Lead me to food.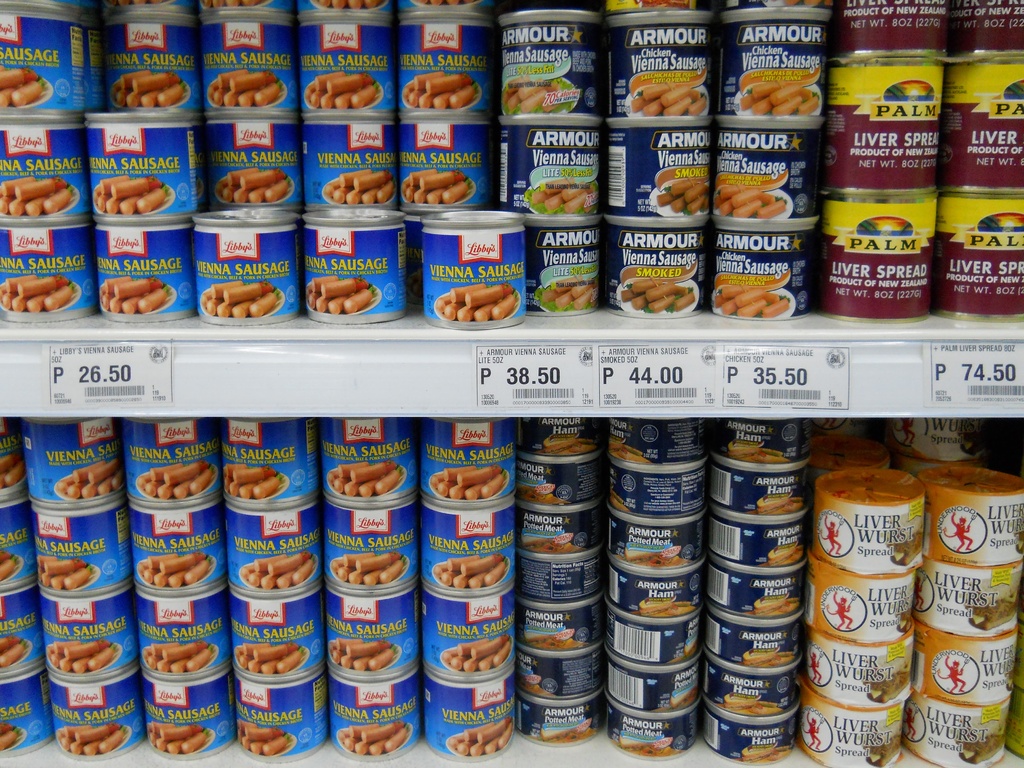
Lead to (left=0, top=272, right=74, bottom=313).
